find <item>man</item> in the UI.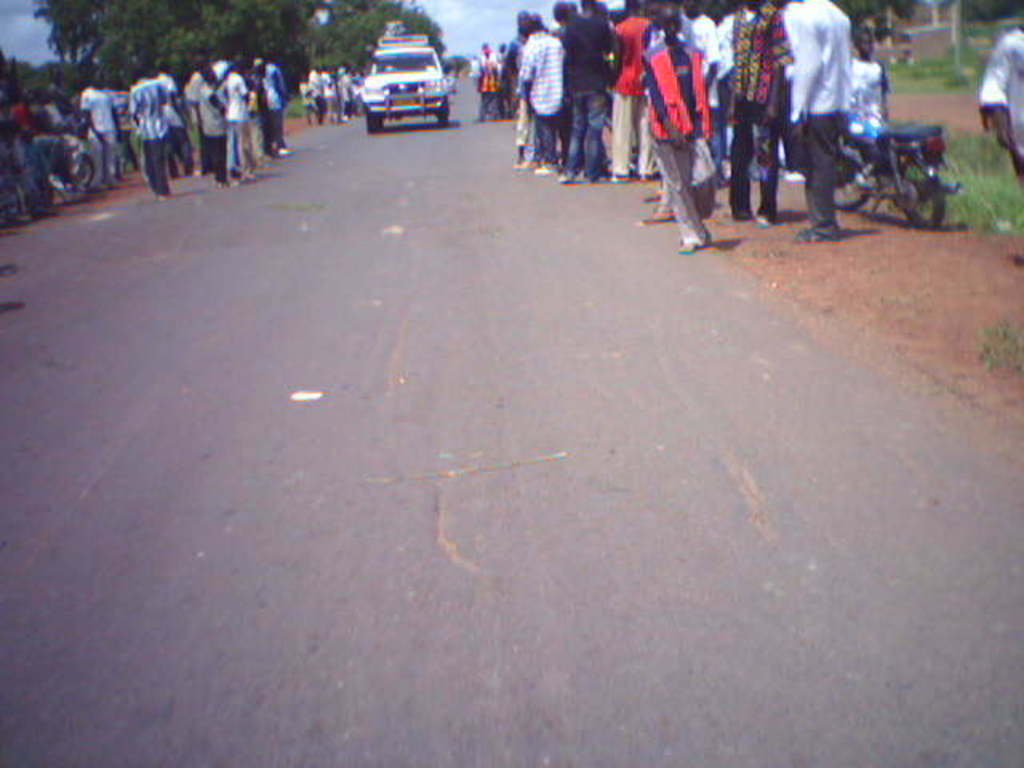
UI element at bbox=[478, 42, 498, 82].
